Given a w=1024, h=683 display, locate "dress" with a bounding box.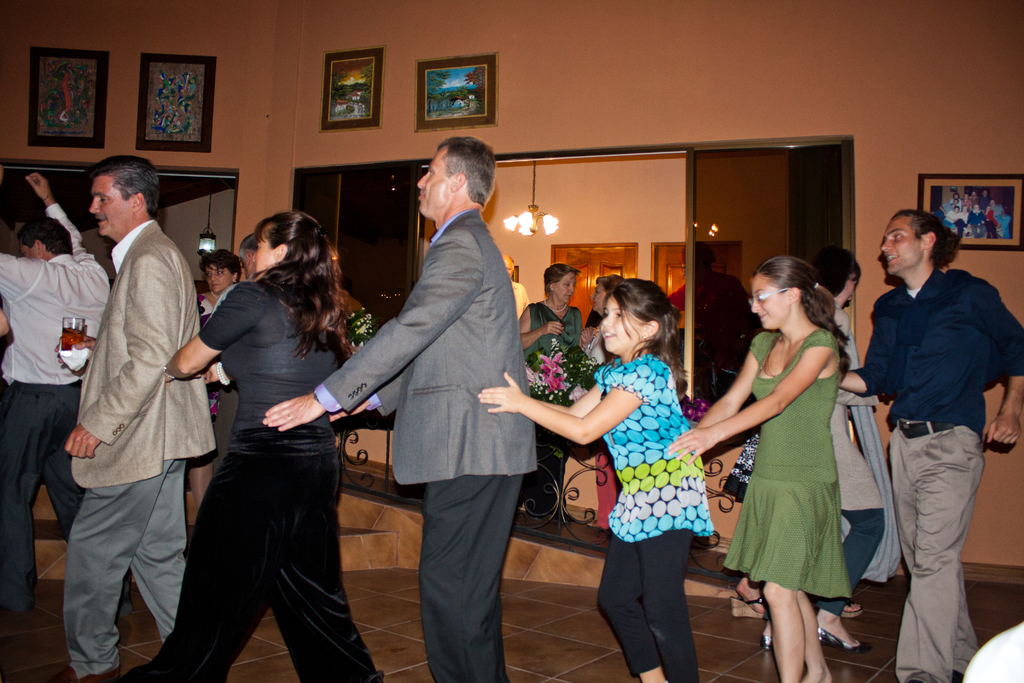
Located: <bbox>721, 320, 860, 602</bbox>.
